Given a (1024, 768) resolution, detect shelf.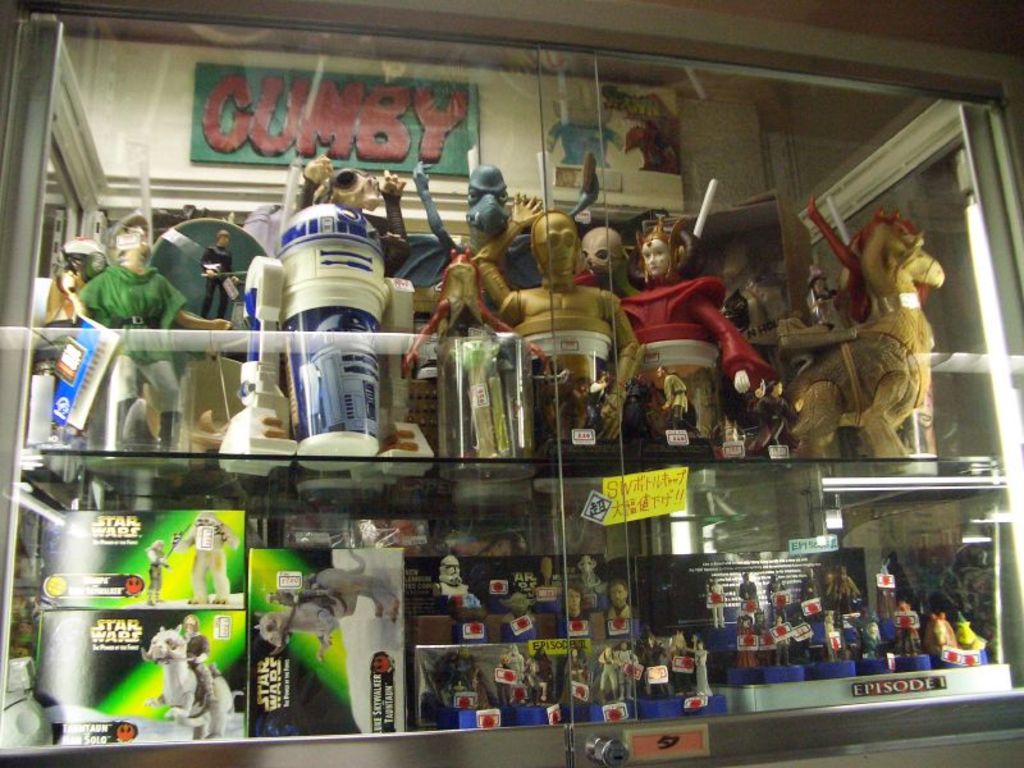
[left=0, top=86, right=1001, bottom=750].
